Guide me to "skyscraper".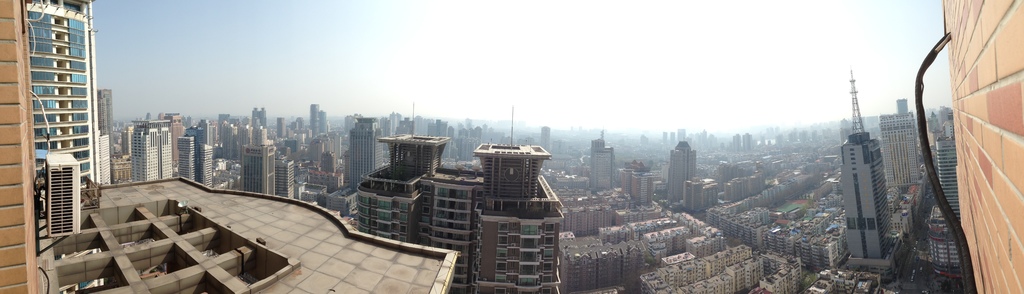
Guidance: bbox=[355, 131, 563, 293].
